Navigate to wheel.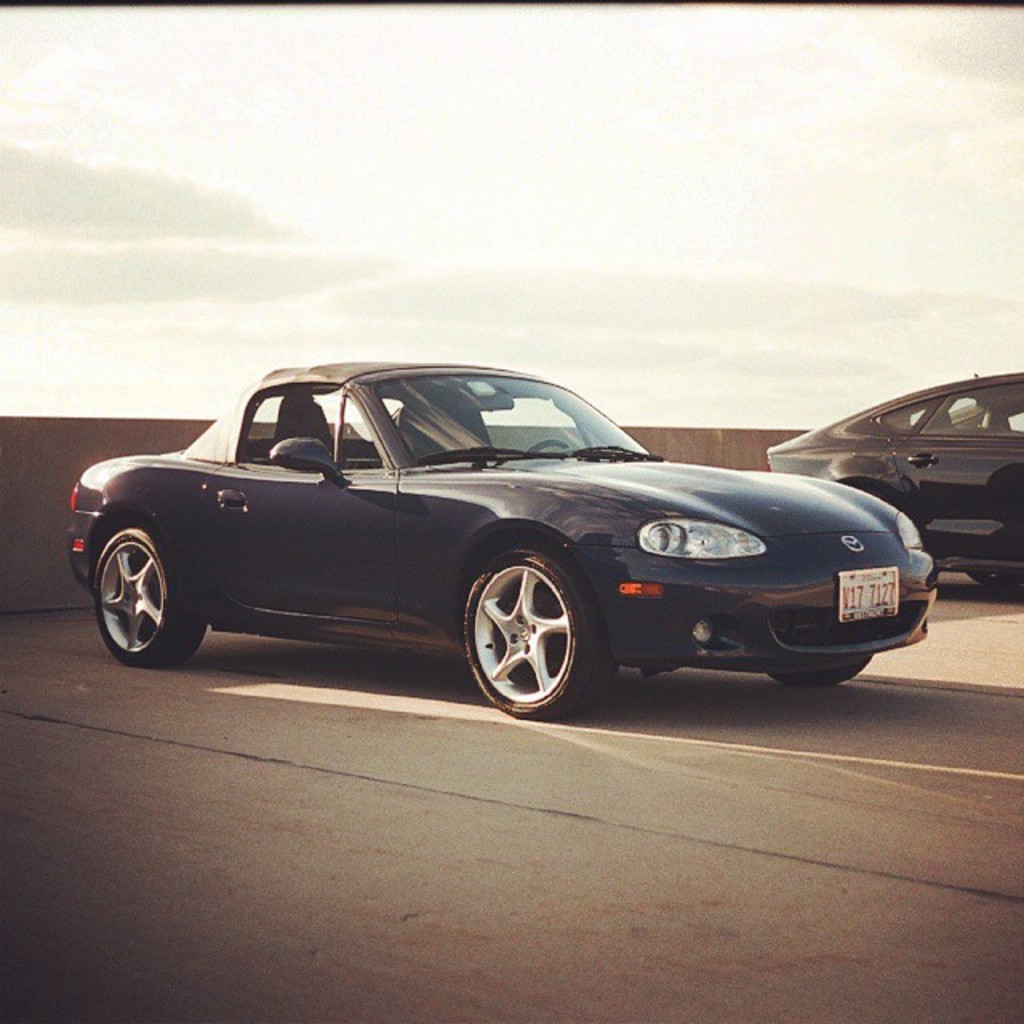
Navigation target: (x1=459, y1=557, x2=594, y2=717).
